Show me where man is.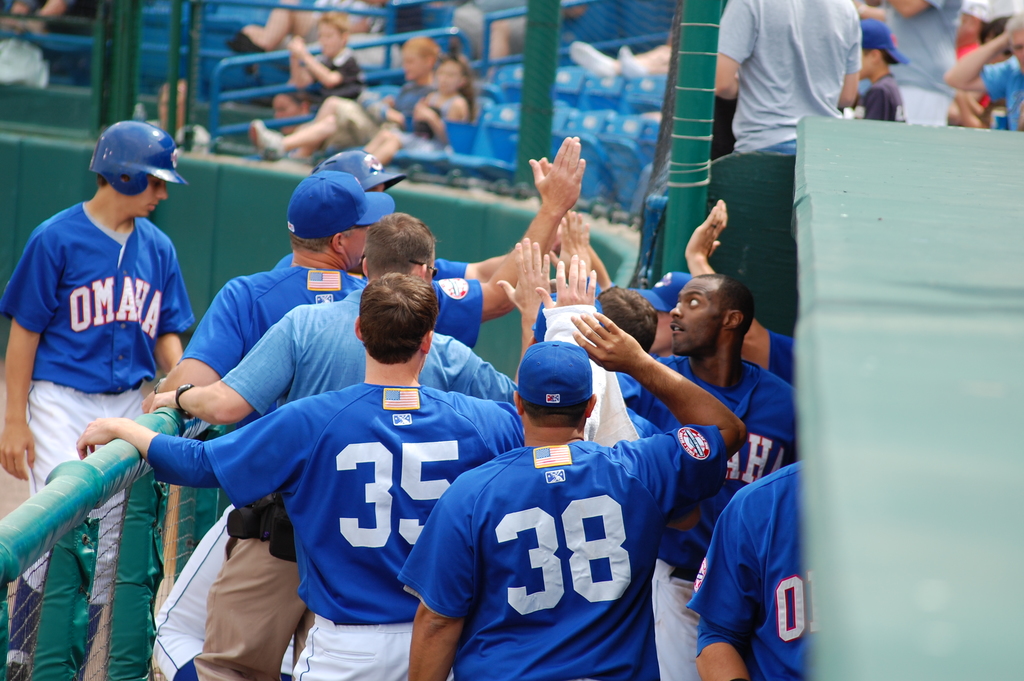
man is at Rect(153, 209, 552, 680).
